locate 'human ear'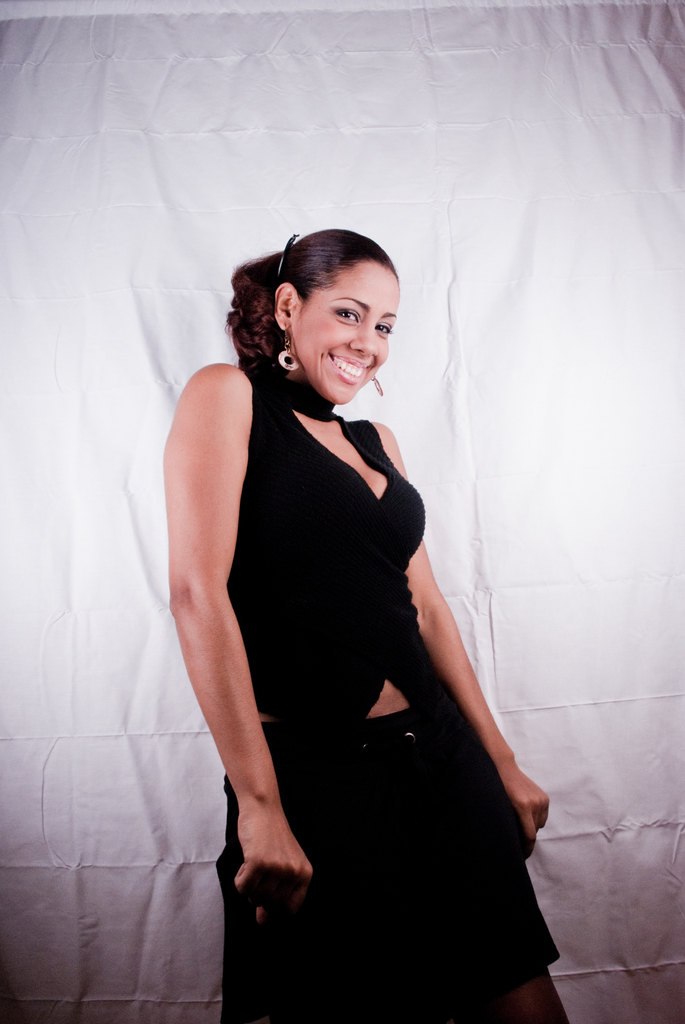
278:282:299:337
